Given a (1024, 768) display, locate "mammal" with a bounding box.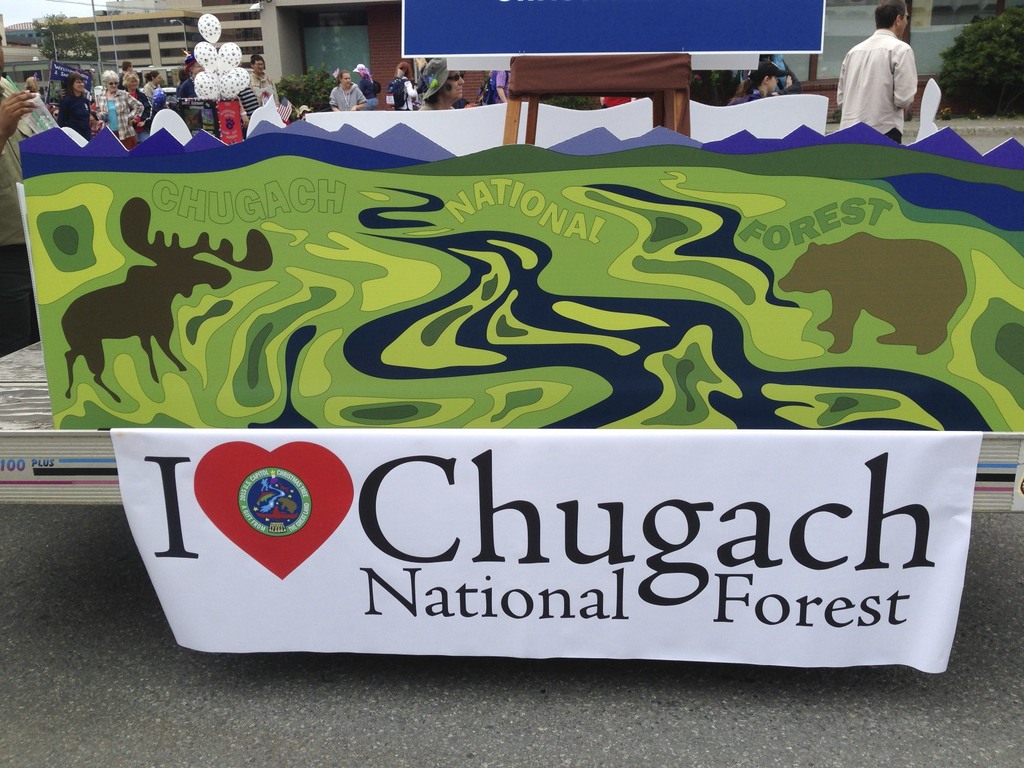
Located: <bbox>490, 68, 511, 106</bbox>.
